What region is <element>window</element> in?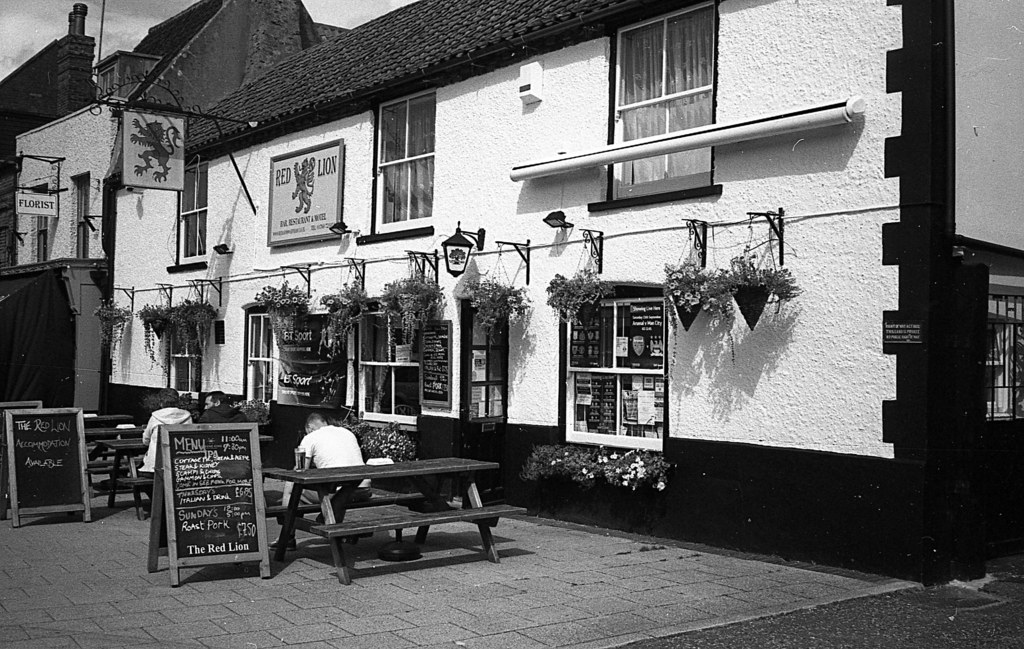
bbox(361, 306, 423, 431).
